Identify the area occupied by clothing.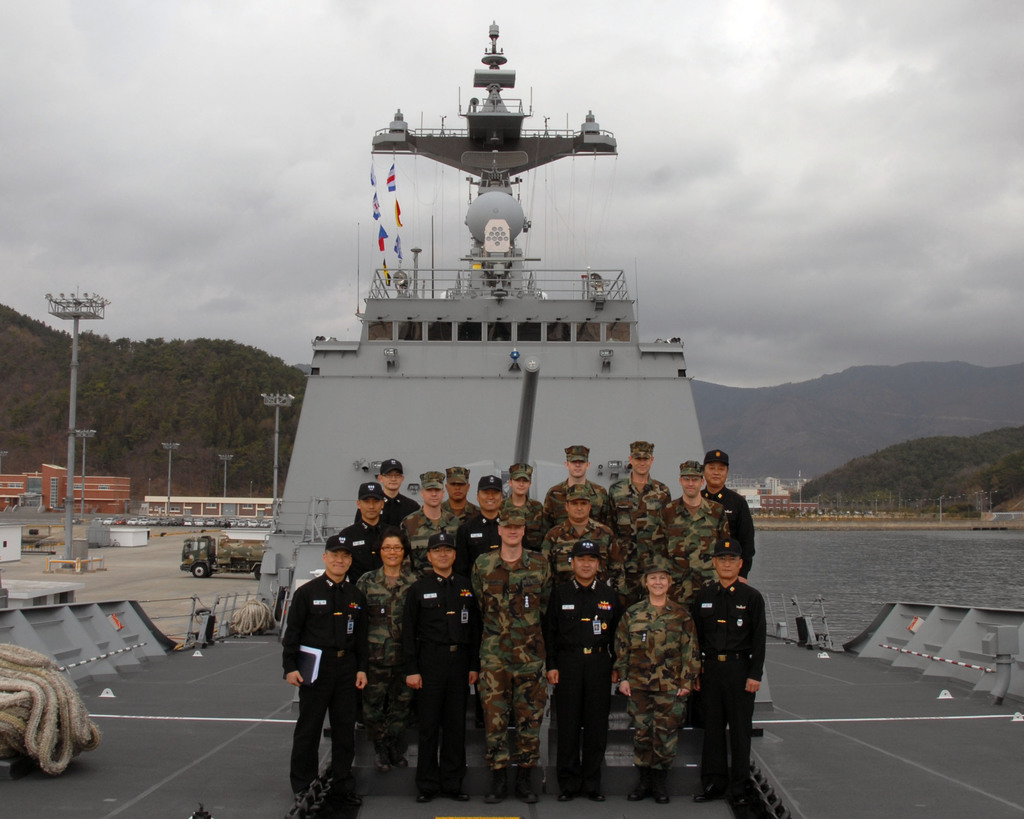
Area: box(546, 566, 629, 791).
